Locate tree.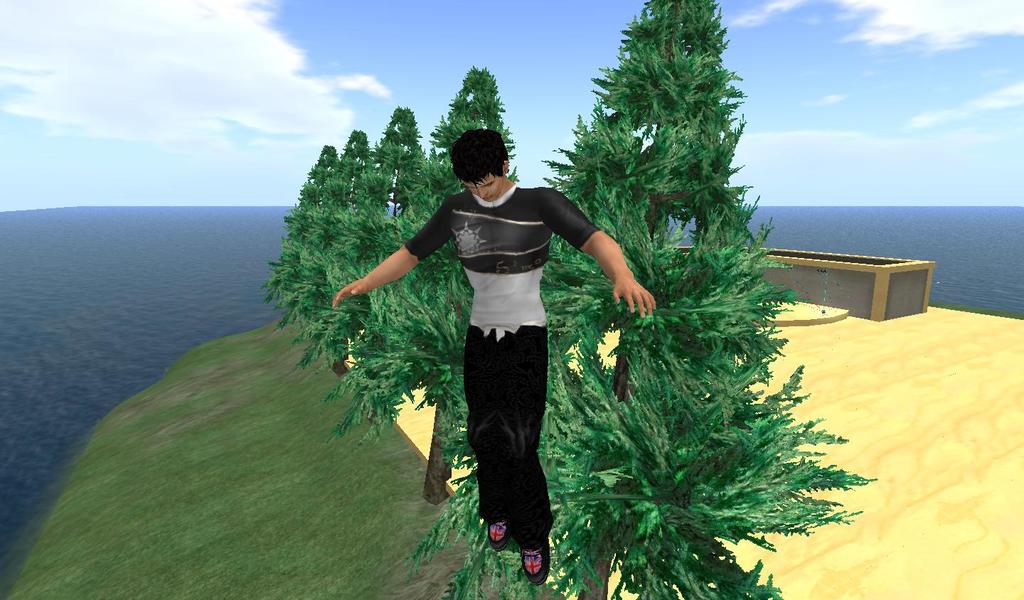
Bounding box: 398, 0, 881, 599.
